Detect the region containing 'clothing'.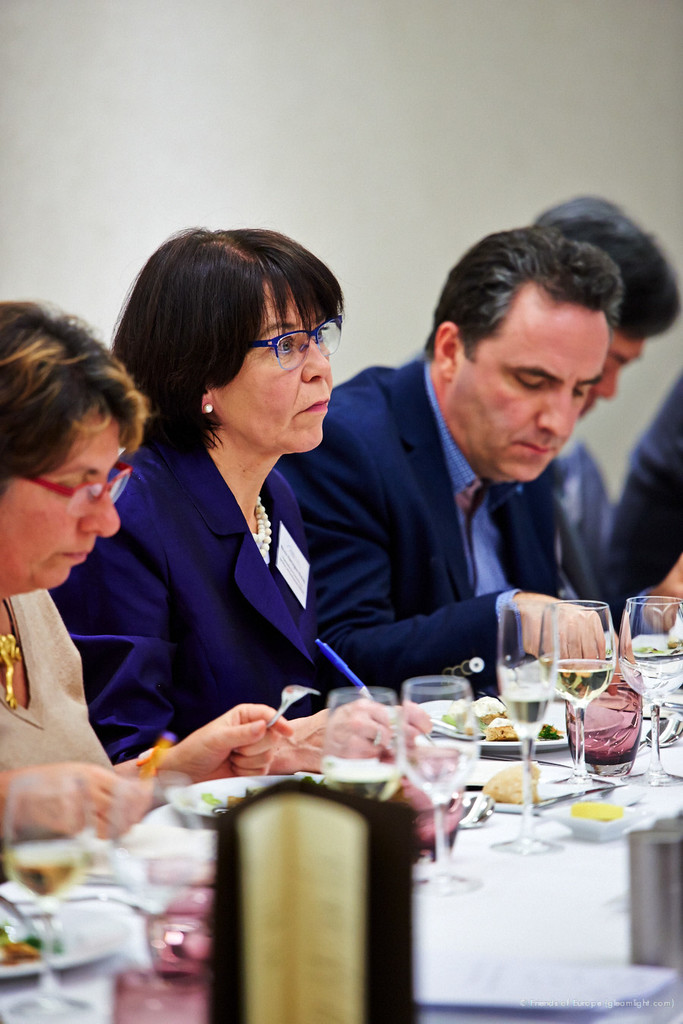
[279, 354, 567, 701].
